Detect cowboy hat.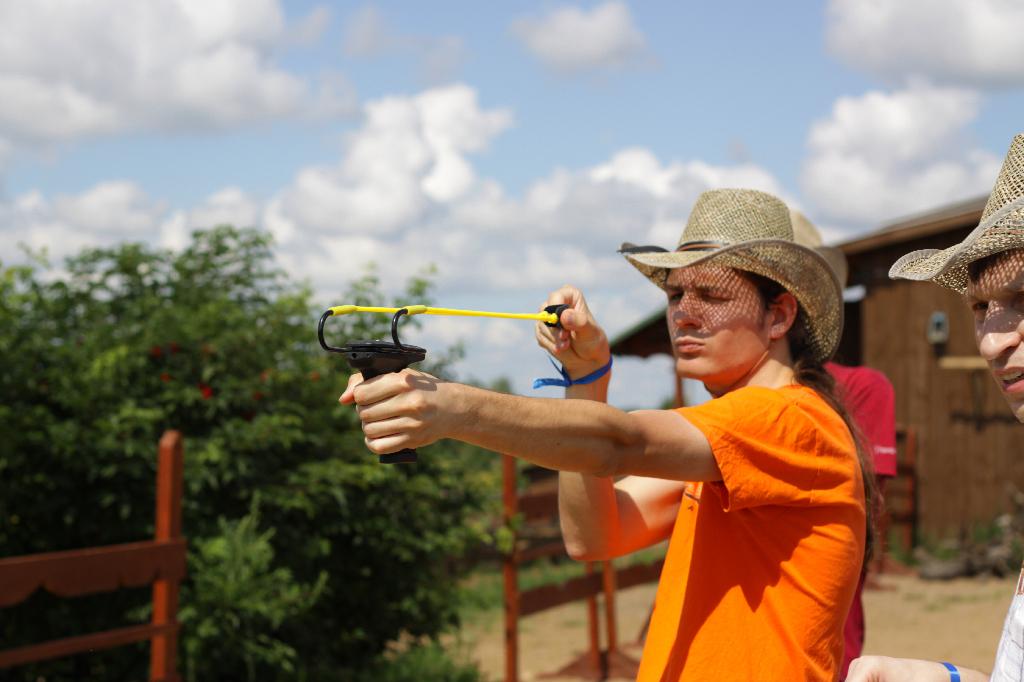
Detected at bbox=(887, 132, 1023, 291).
